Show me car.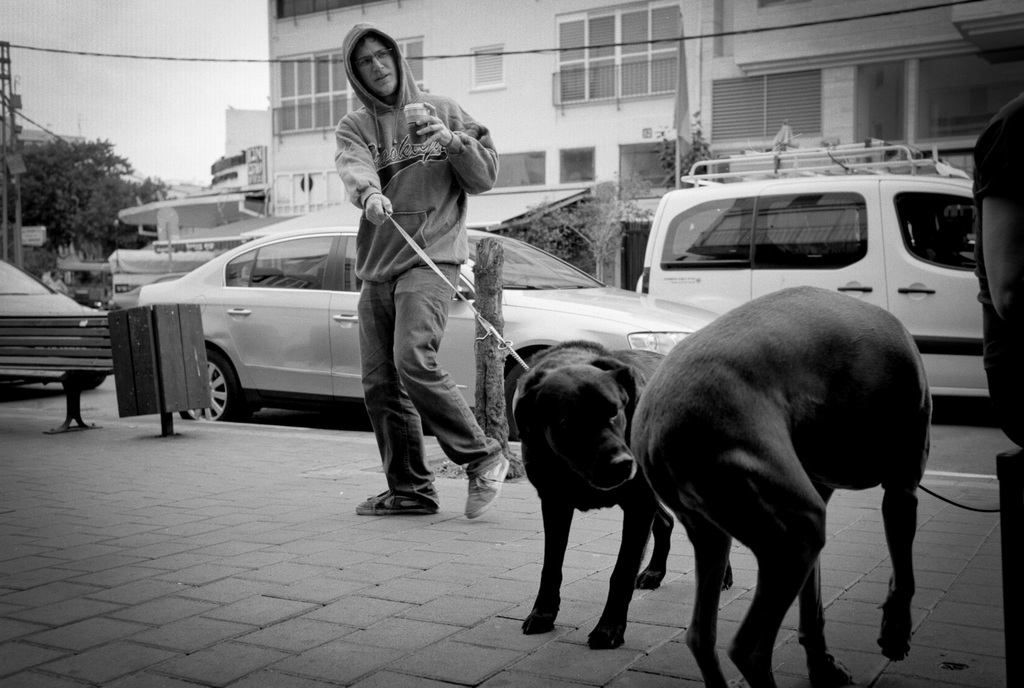
car is here: [x1=108, y1=227, x2=722, y2=424].
